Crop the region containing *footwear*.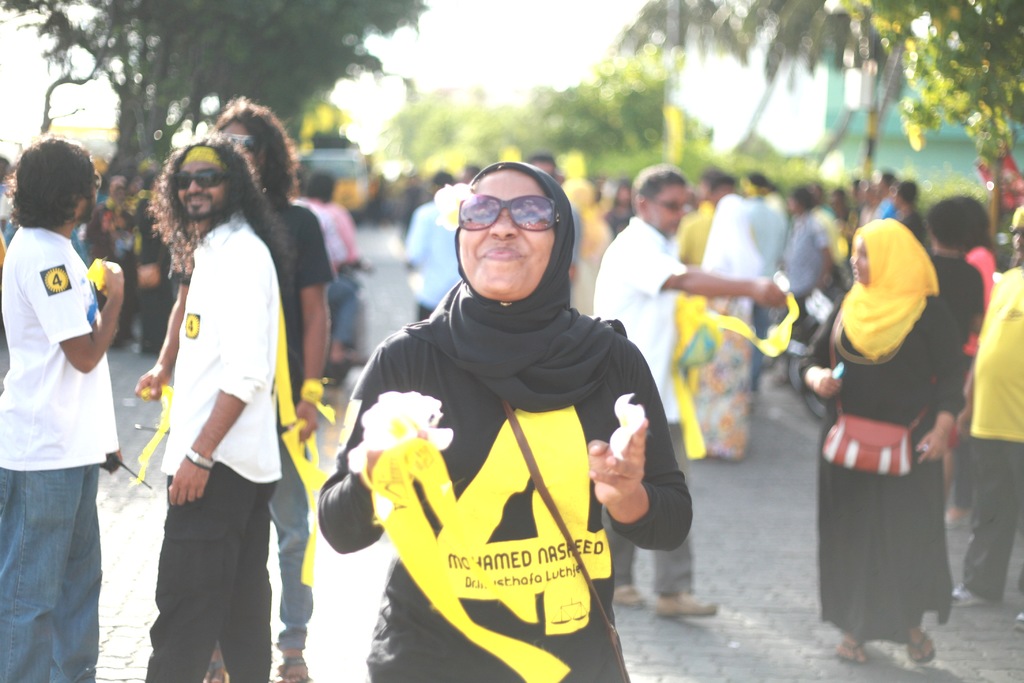
Crop region: 612/584/644/612.
